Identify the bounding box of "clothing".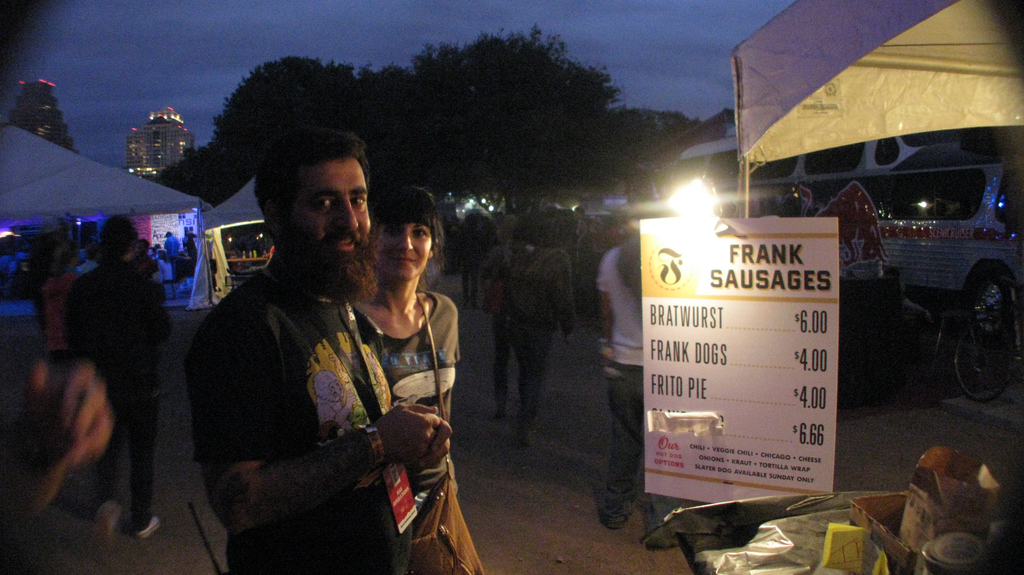
(x1=360, y1=283, x2=473, y2=574).
